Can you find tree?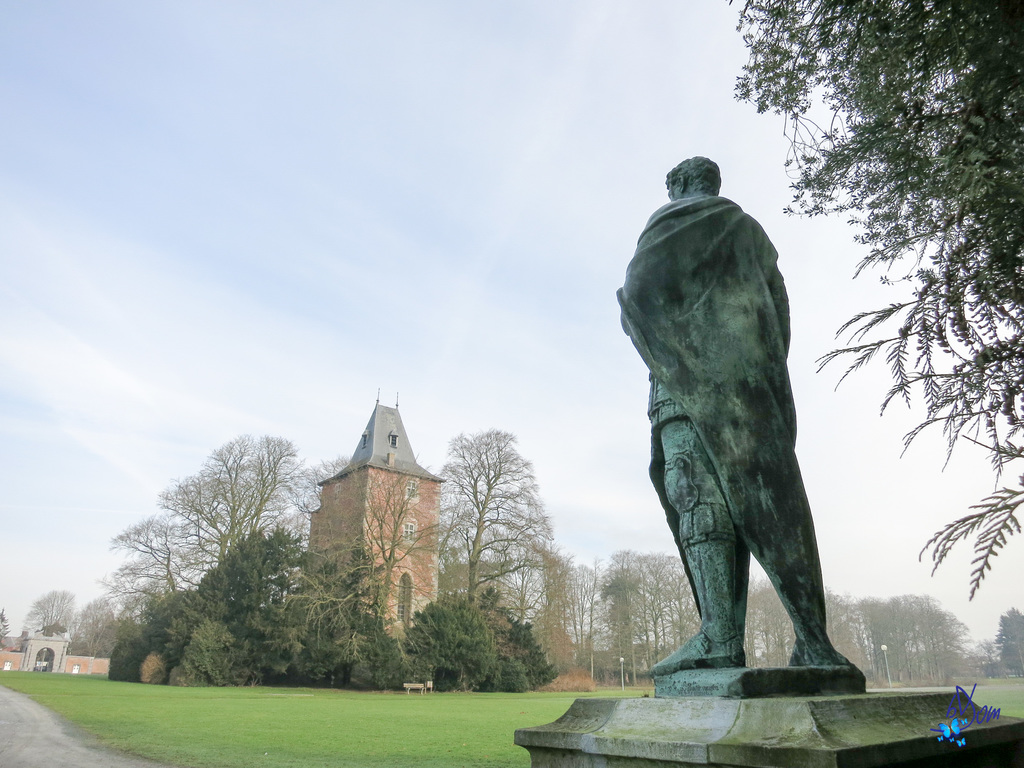
Yes, bounding box: <box>439,426,554,601</box>.
